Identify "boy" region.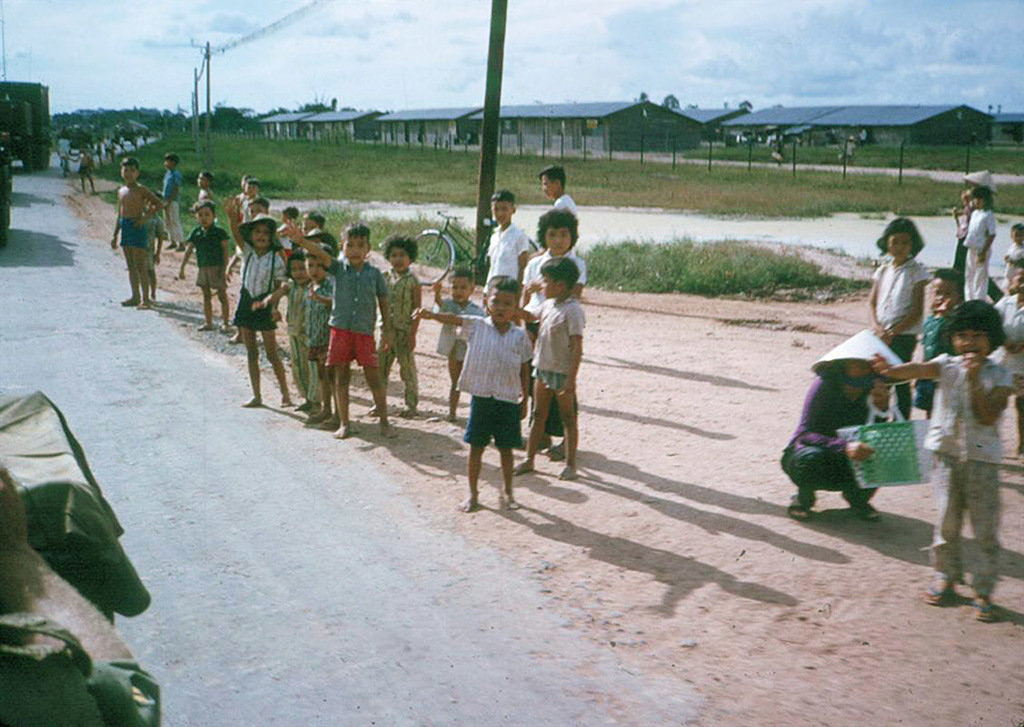
Region: pyautogui.locateOnScreen(239, 177, 260, 221).
